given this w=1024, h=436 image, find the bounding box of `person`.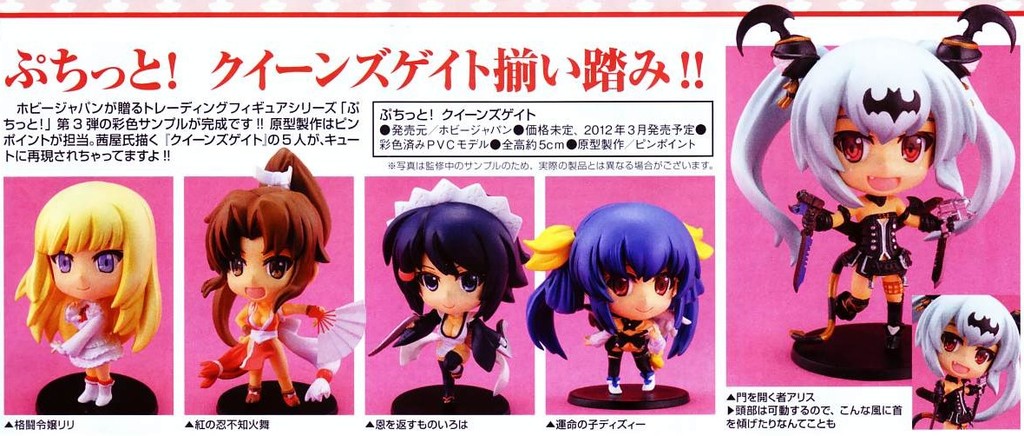
region(525, 201, 712, 398).
